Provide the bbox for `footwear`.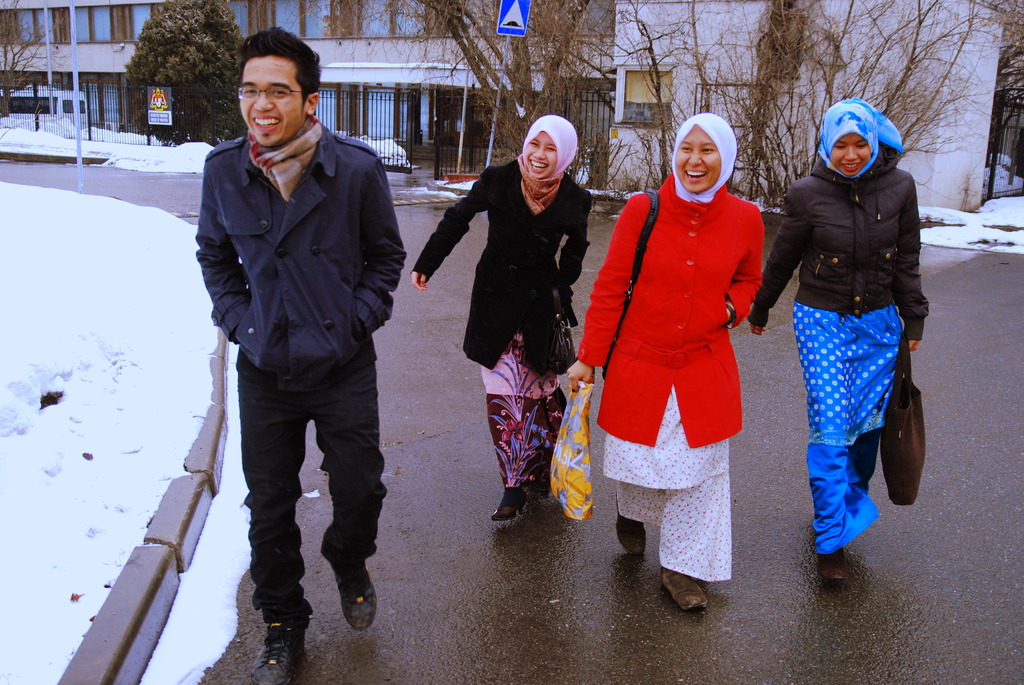
BBox(657, 562, 705, 611).
